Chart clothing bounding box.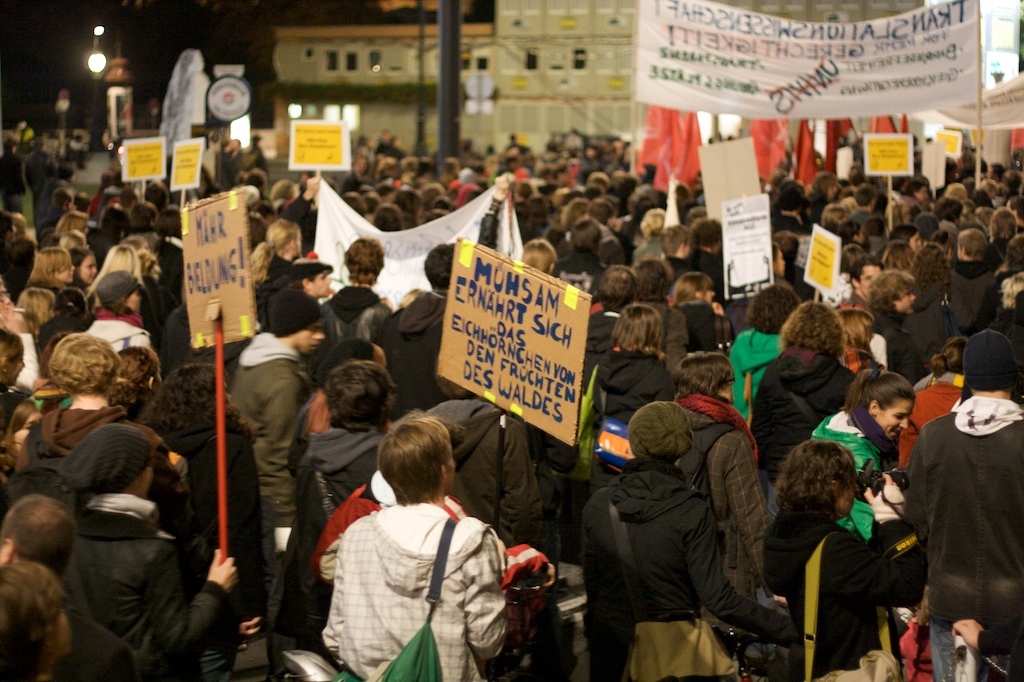
Charted: rect(302, 407, 385, 559).
